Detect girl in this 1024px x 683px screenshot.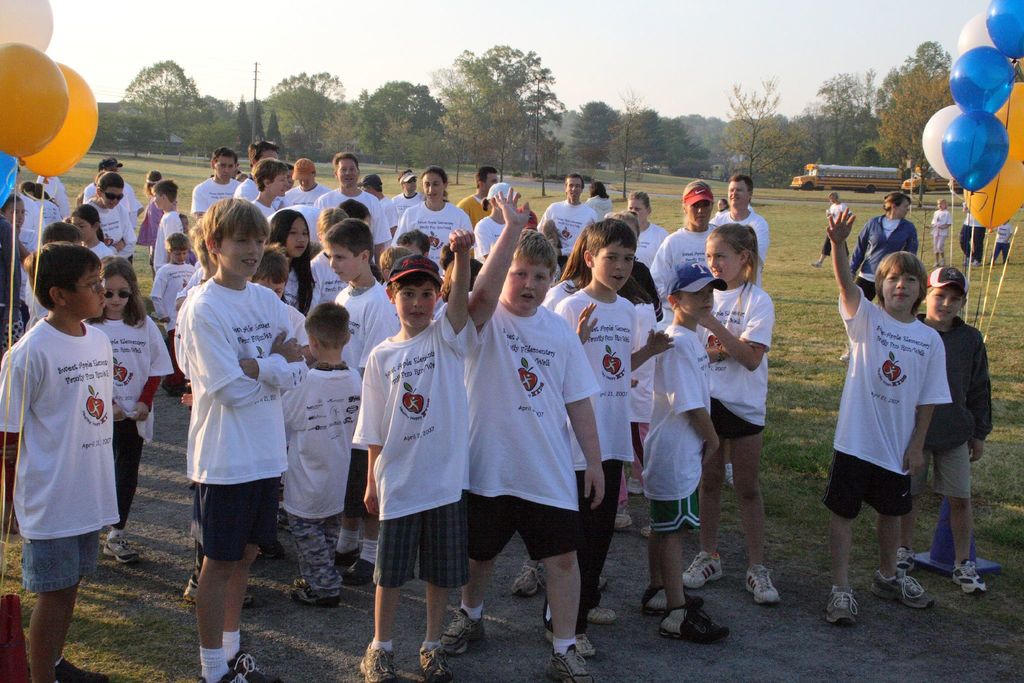
Detection: l=81, t=259, r=181, b=568.
